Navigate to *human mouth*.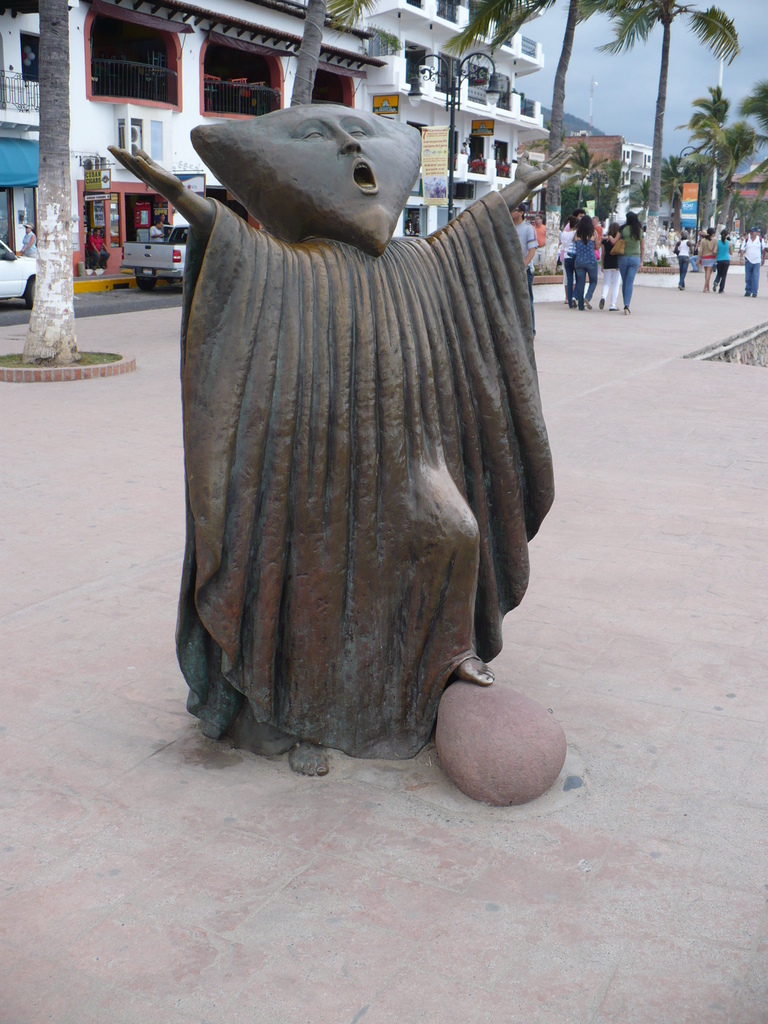
Navigation target: x1=353 y1=156 x2=379 y2=196.
